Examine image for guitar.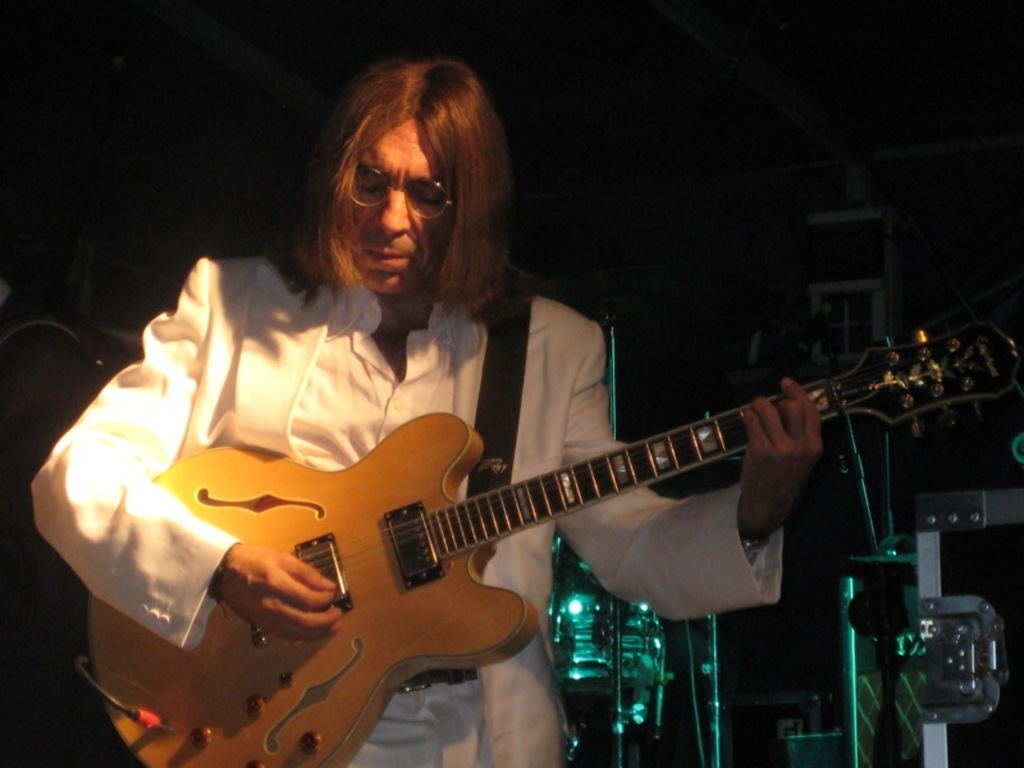
Examination result: 88,323,1023,767.
